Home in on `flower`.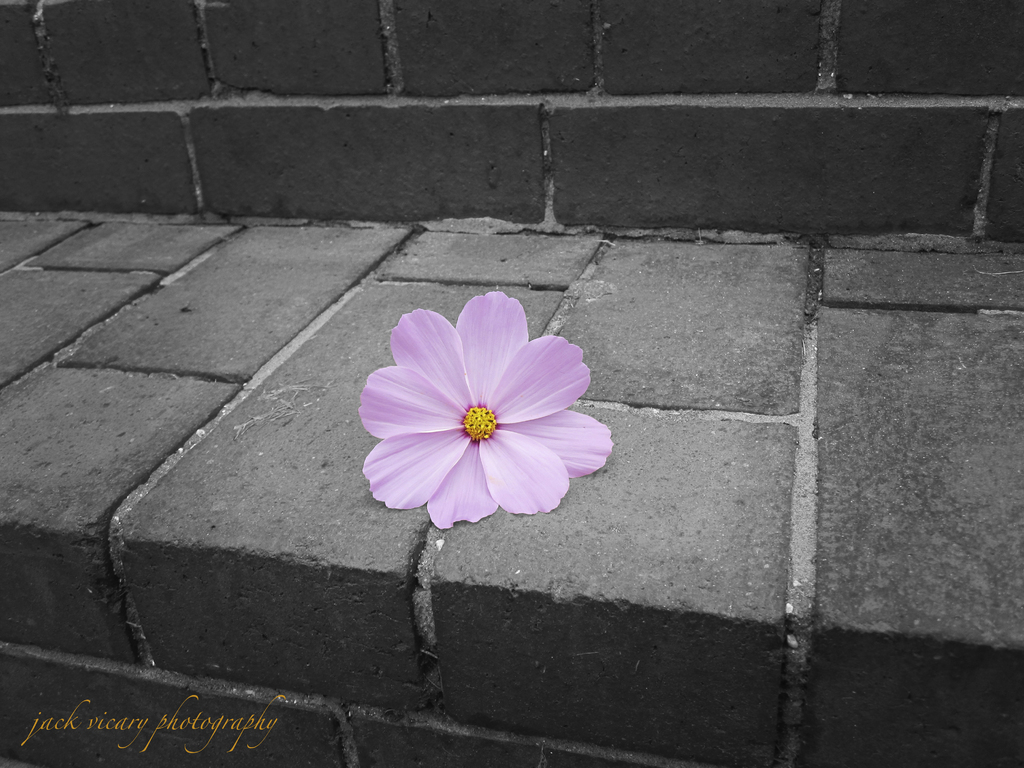
Homed in at select_region(355, 287, 617, 528).
